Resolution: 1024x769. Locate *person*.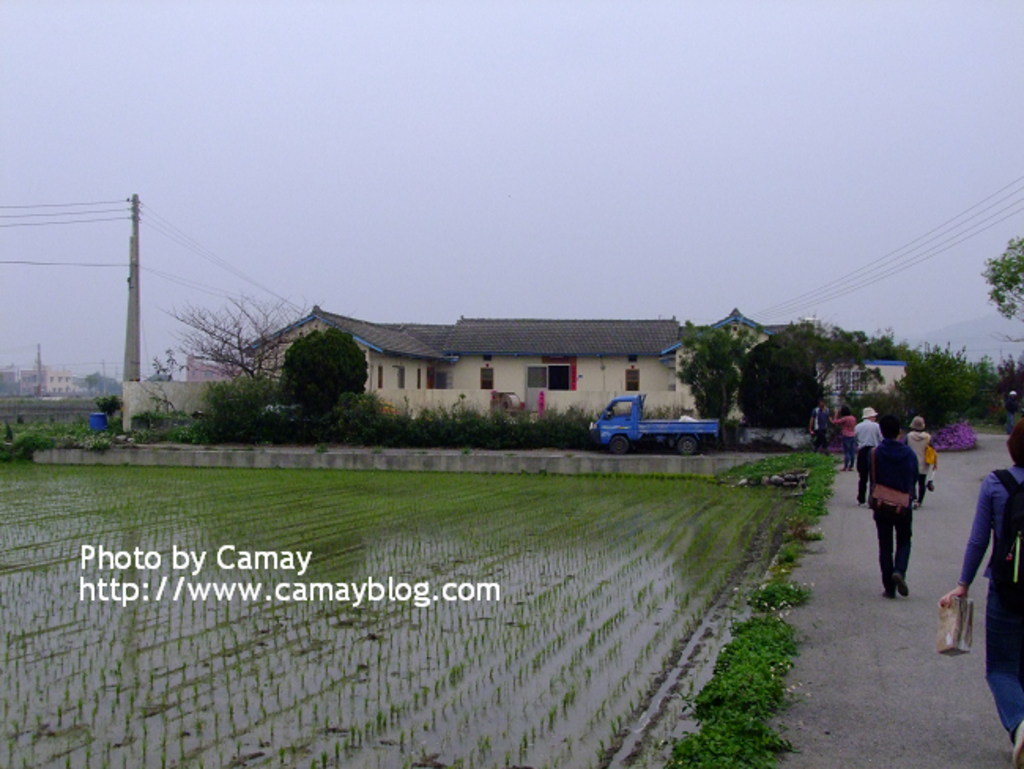
(left=811, top=402, right=832, bottom=454).
